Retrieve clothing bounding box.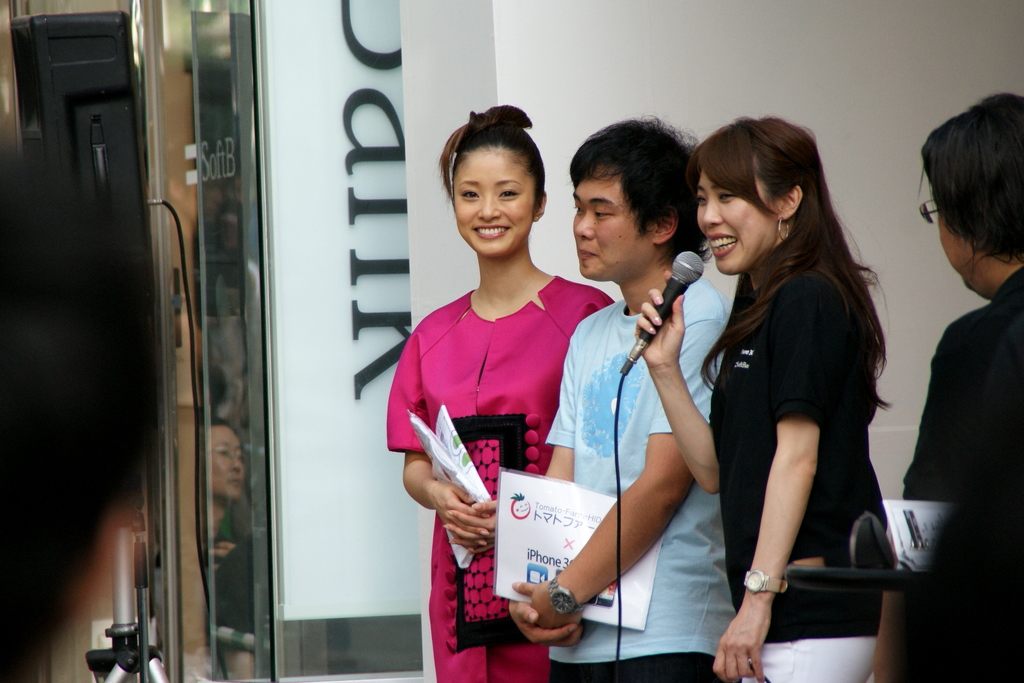
Bounding box: select_region(406, 238, 593, 638).
